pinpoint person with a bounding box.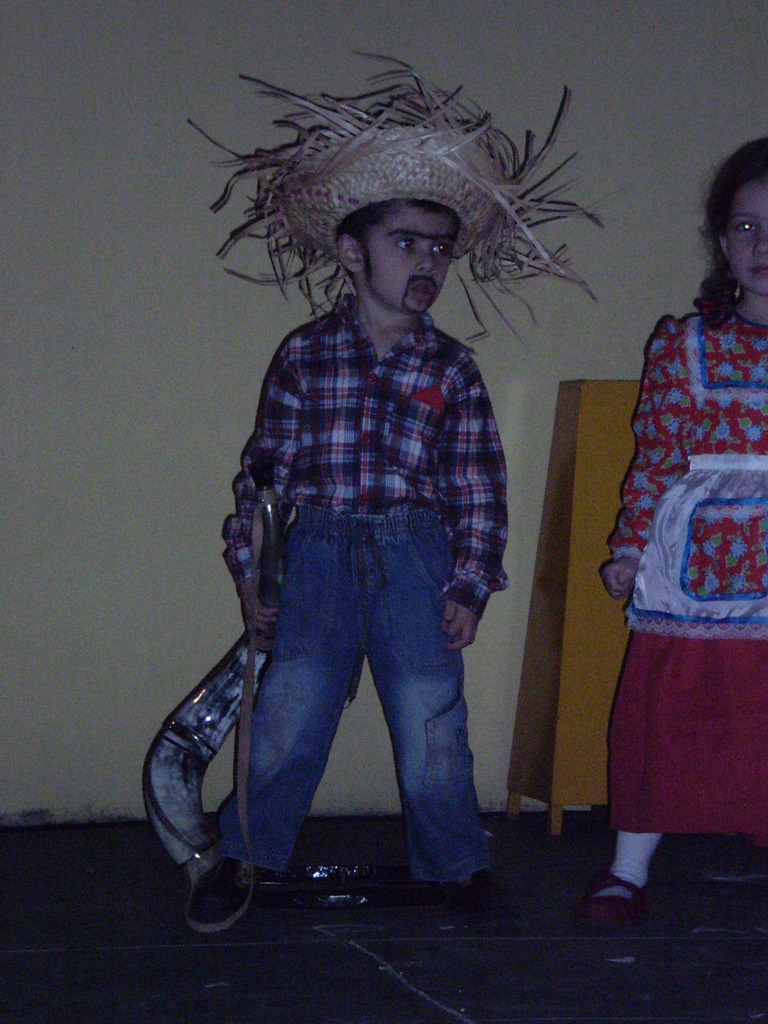
580,134,767,963.
